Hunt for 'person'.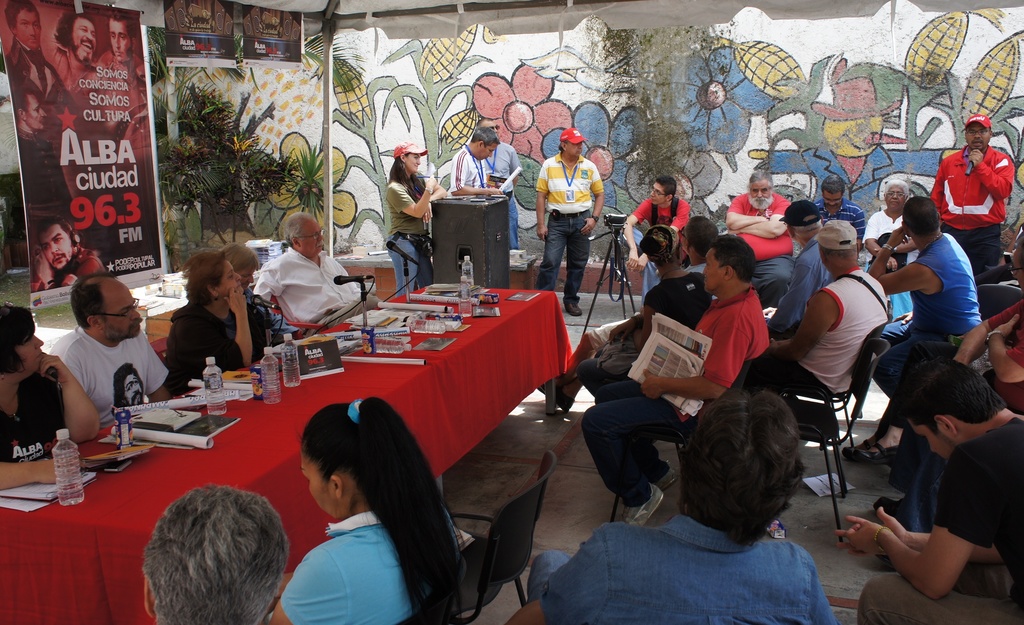
Hunted down at (x1=167, y1=251, x2=277, y2=398).
